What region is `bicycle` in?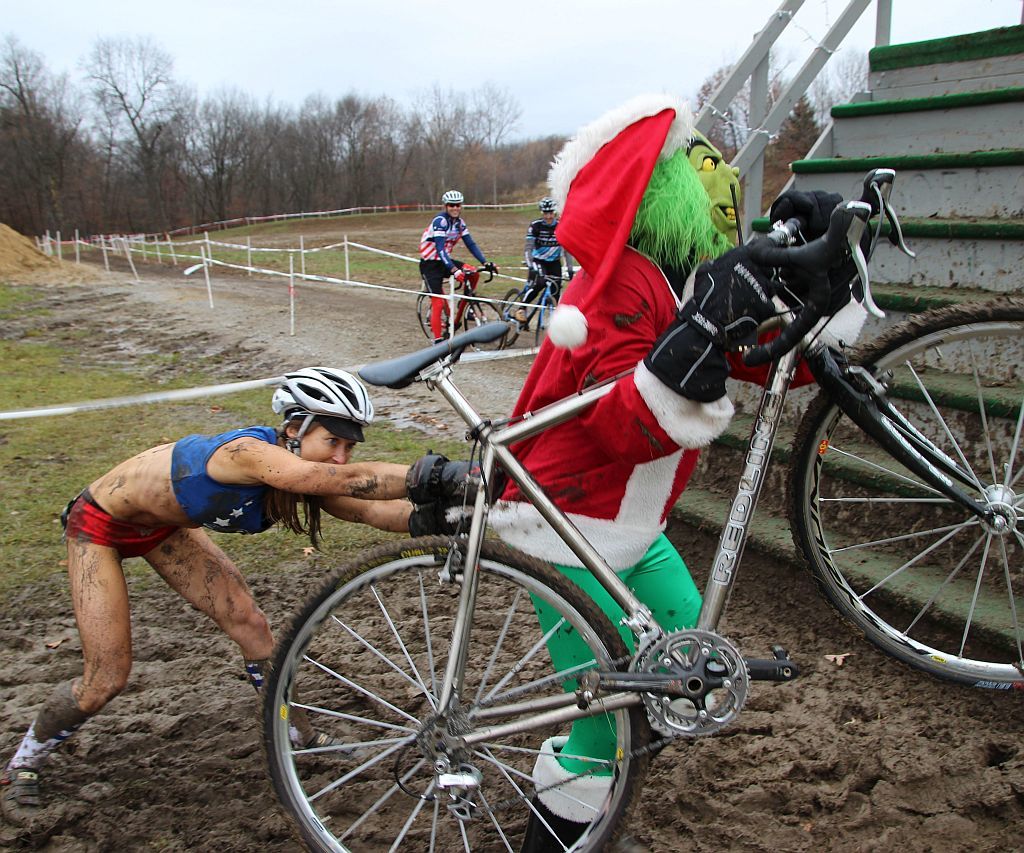
259 168 1023 852.
